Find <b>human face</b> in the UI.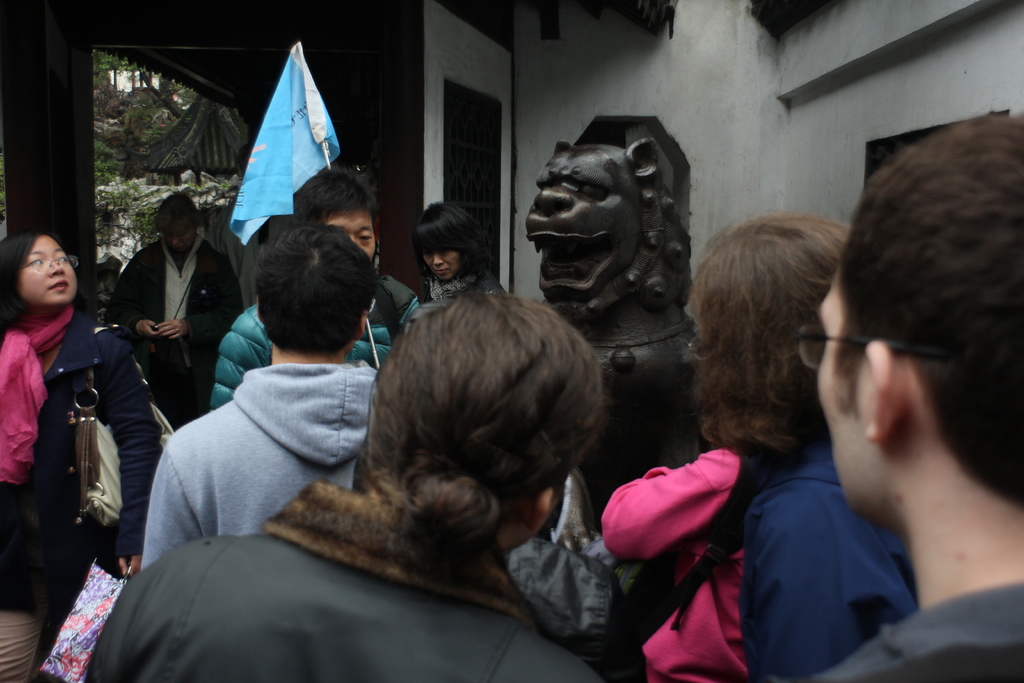
UI element at box(324, 208, 378, 264).
